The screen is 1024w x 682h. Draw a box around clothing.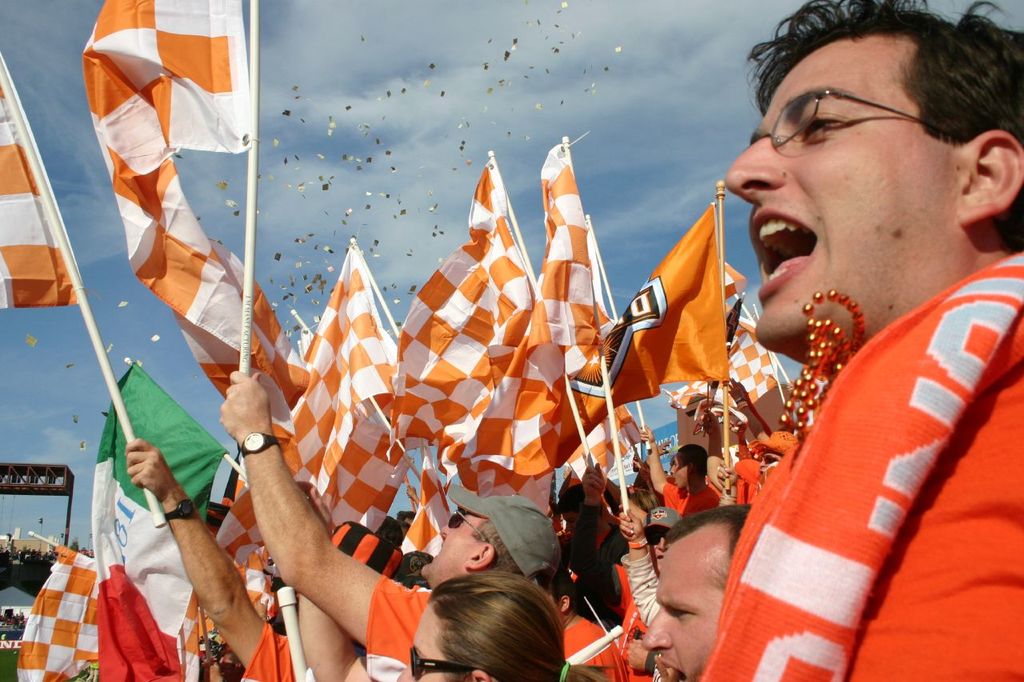
(243,269,1021,681).
